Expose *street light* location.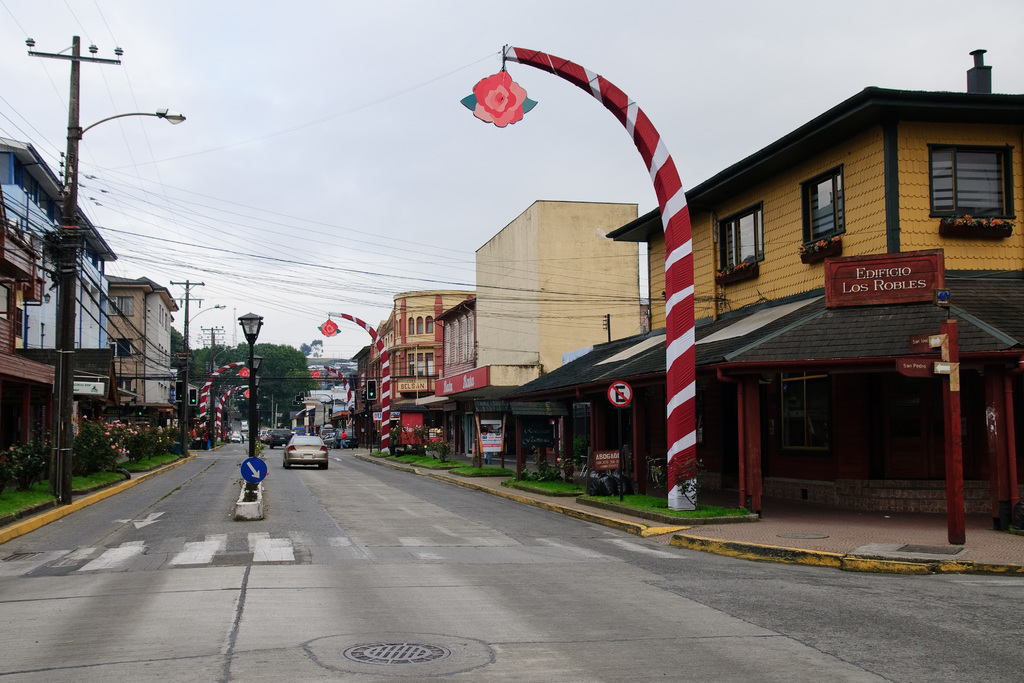
Exposed at (262, 392, 277, 429).
